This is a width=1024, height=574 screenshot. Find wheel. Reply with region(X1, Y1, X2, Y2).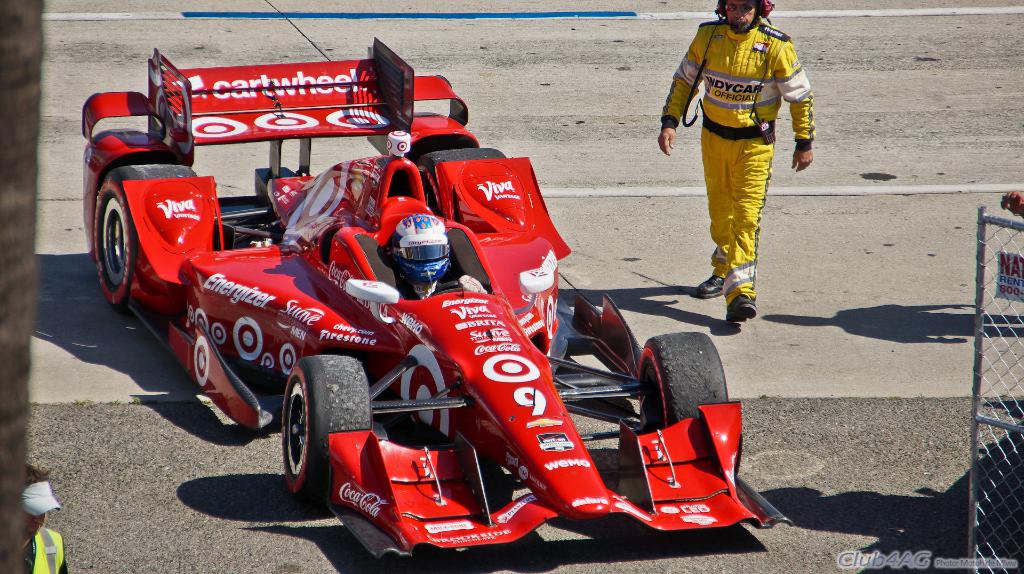
region(279, 368, 331, 488).
